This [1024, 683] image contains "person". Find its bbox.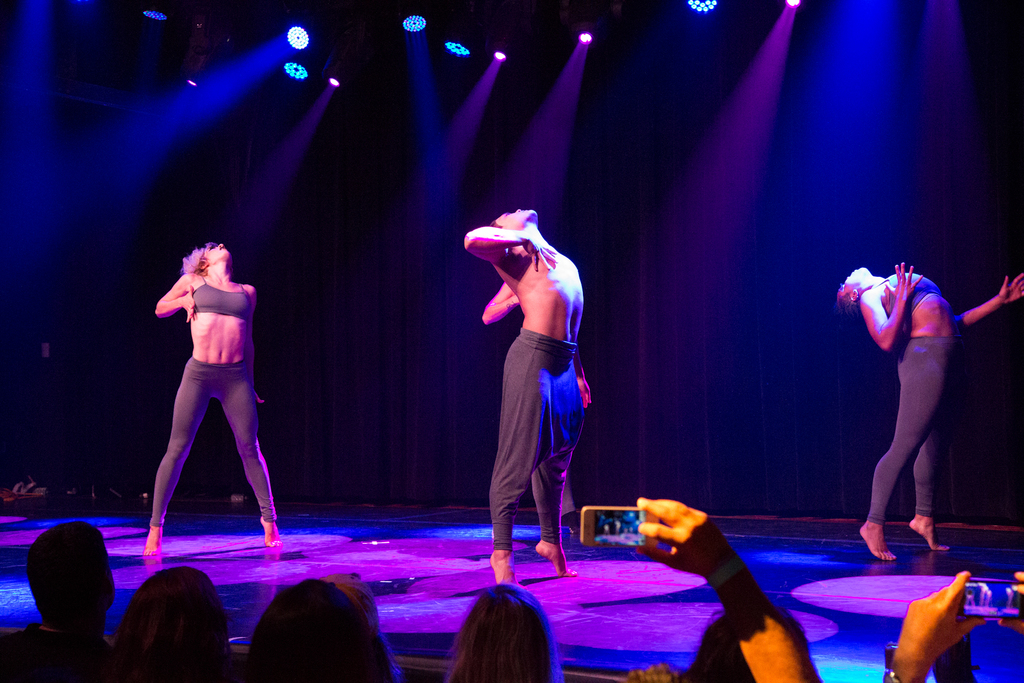
box=[463, 202, 592, 597].
